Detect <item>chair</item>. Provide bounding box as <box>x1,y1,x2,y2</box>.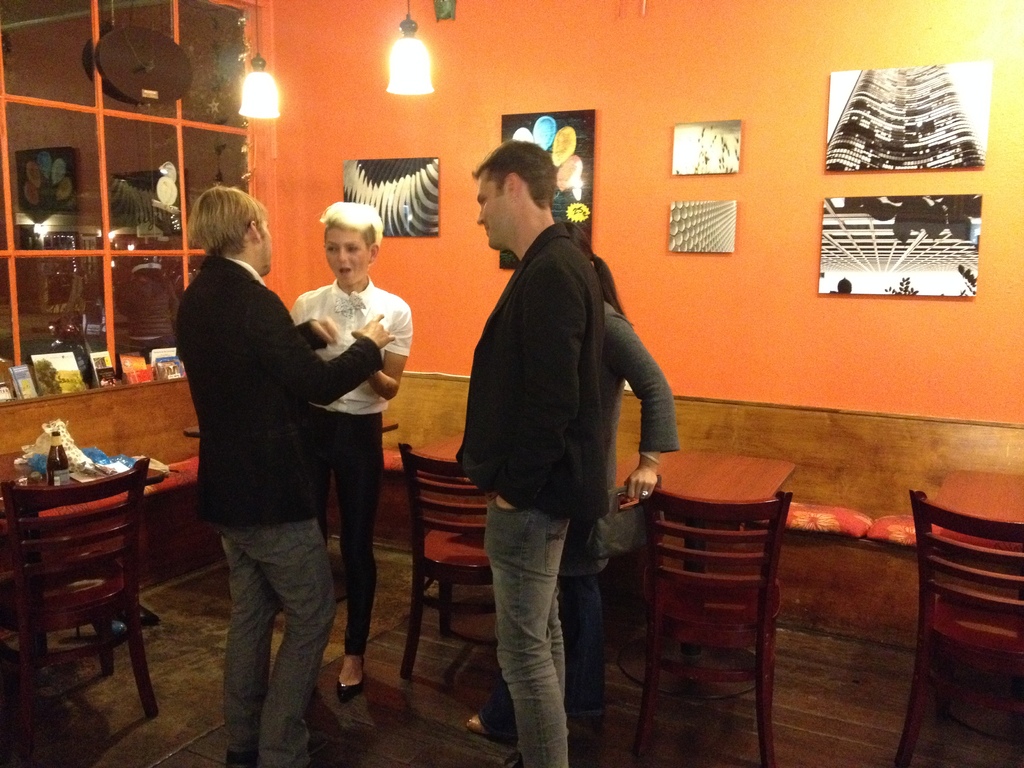
<box>628,476,794,767</box>.
